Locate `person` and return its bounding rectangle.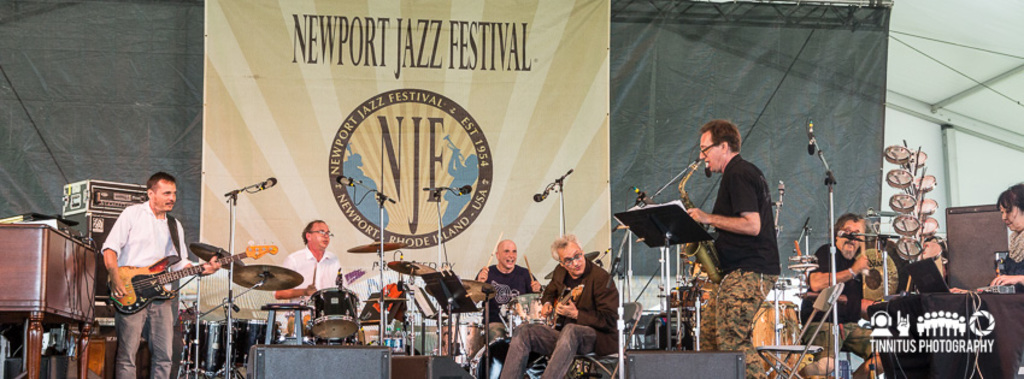
crop(272, 221, 345, 333).
